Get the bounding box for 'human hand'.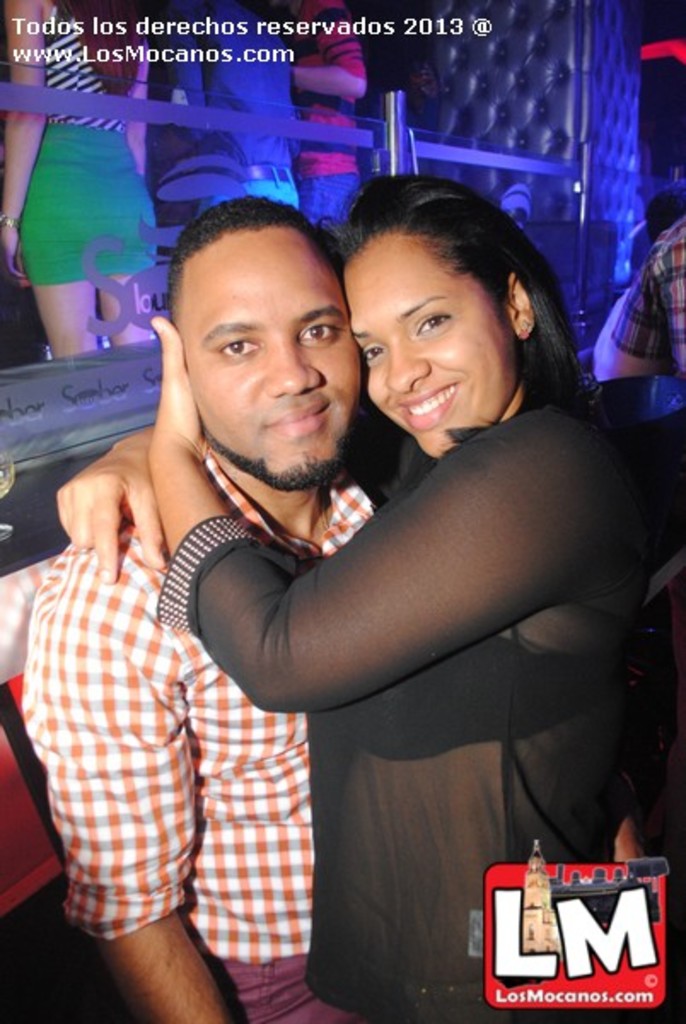
(0,222,27,287).
